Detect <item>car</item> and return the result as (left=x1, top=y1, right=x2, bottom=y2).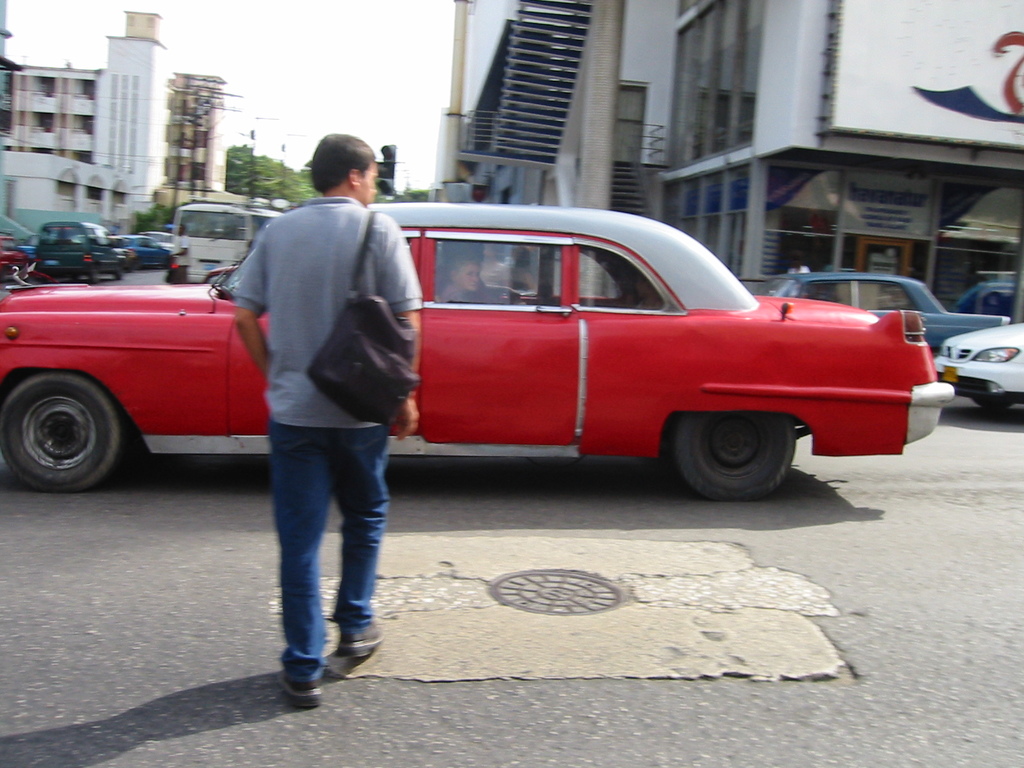
(left=140, top=232, right=173, bottom=250).
